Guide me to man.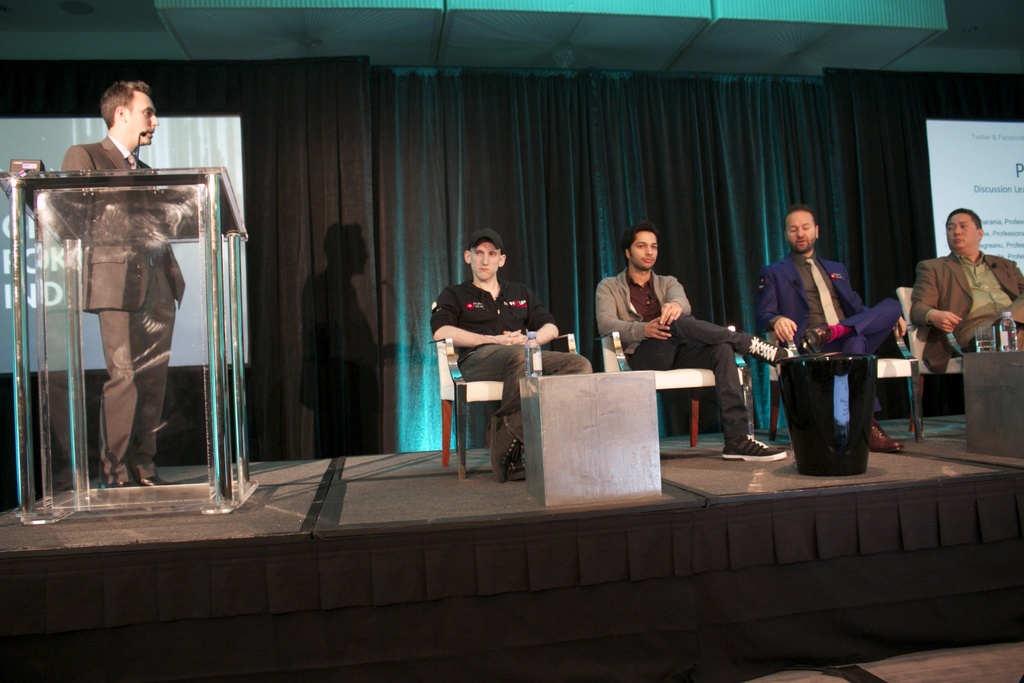
Guidance: locate(594, 214, 788, 461).
